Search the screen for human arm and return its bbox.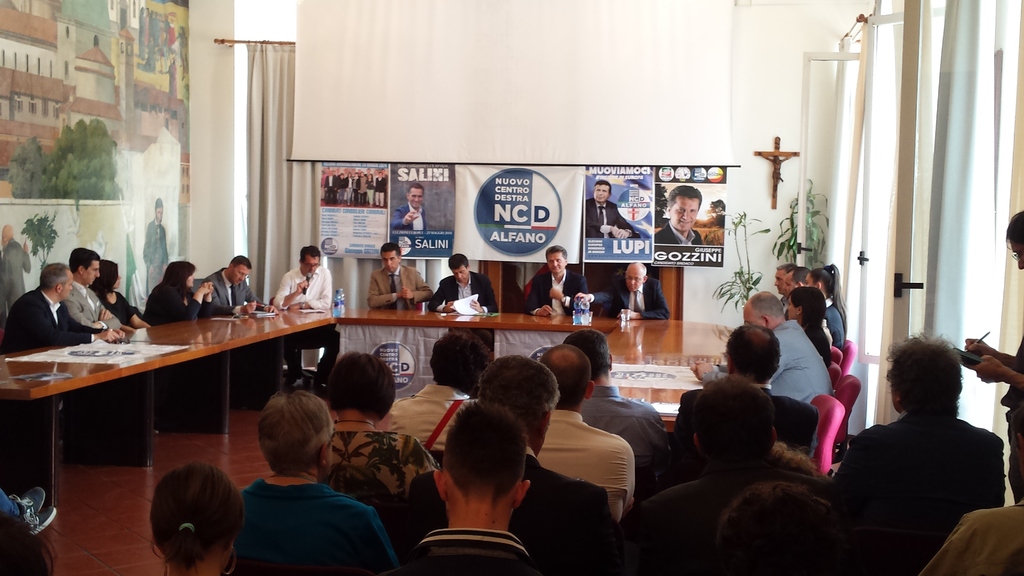
Found: 426 278 458 314.
